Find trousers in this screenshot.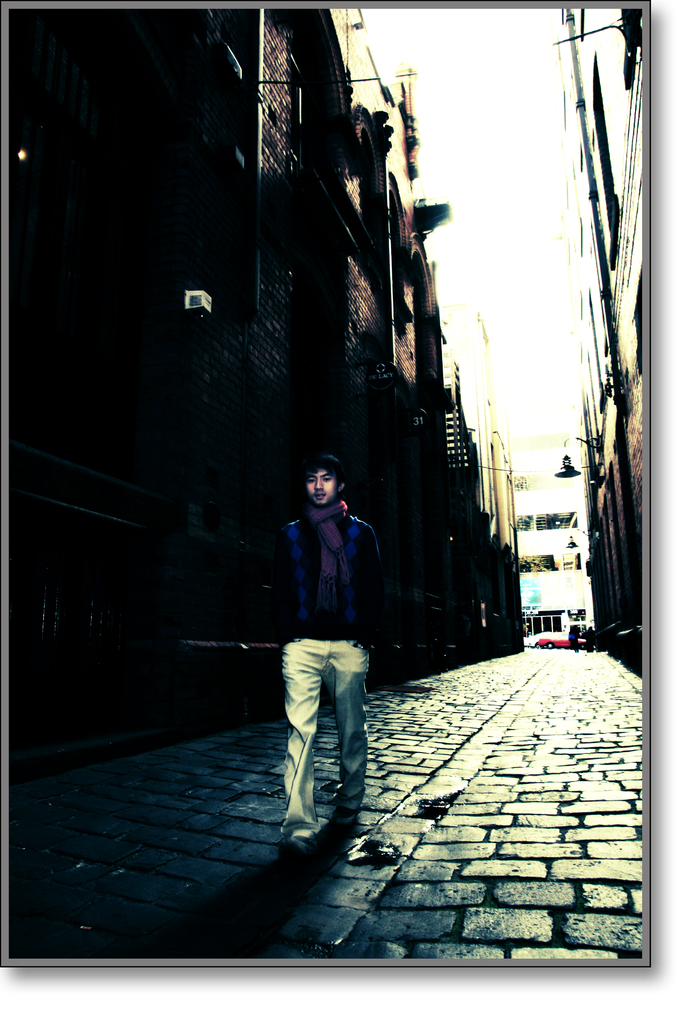
The bounding box for trousers is {"x1": 274, "y1": 629, "x2": 380, "y2": 838}.
